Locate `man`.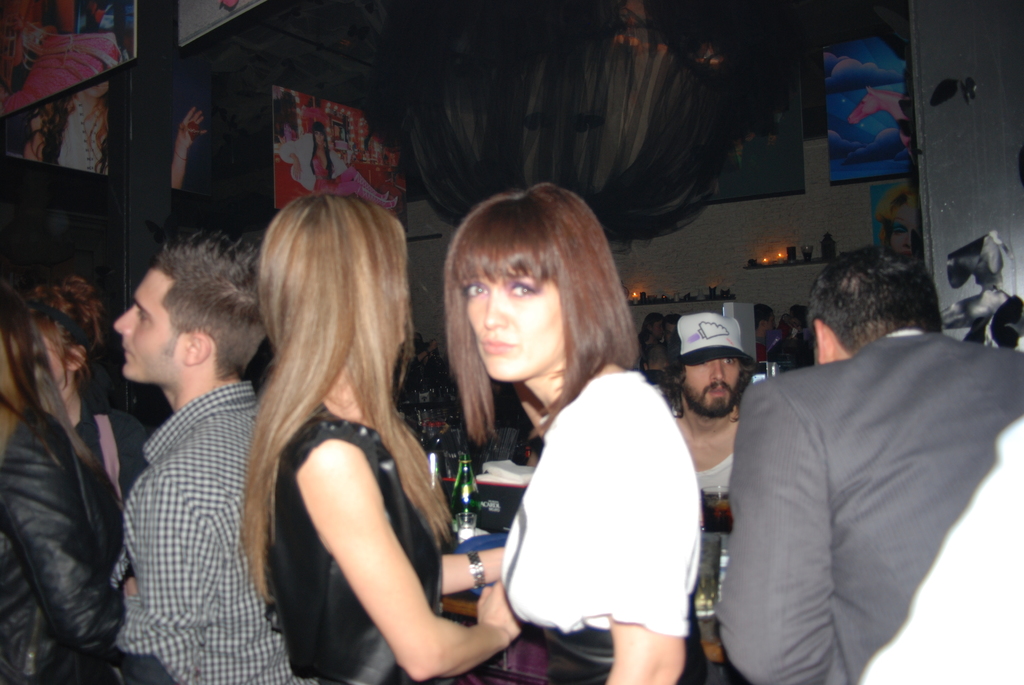
Bounding box: locate(666, 313, 765, 602).
